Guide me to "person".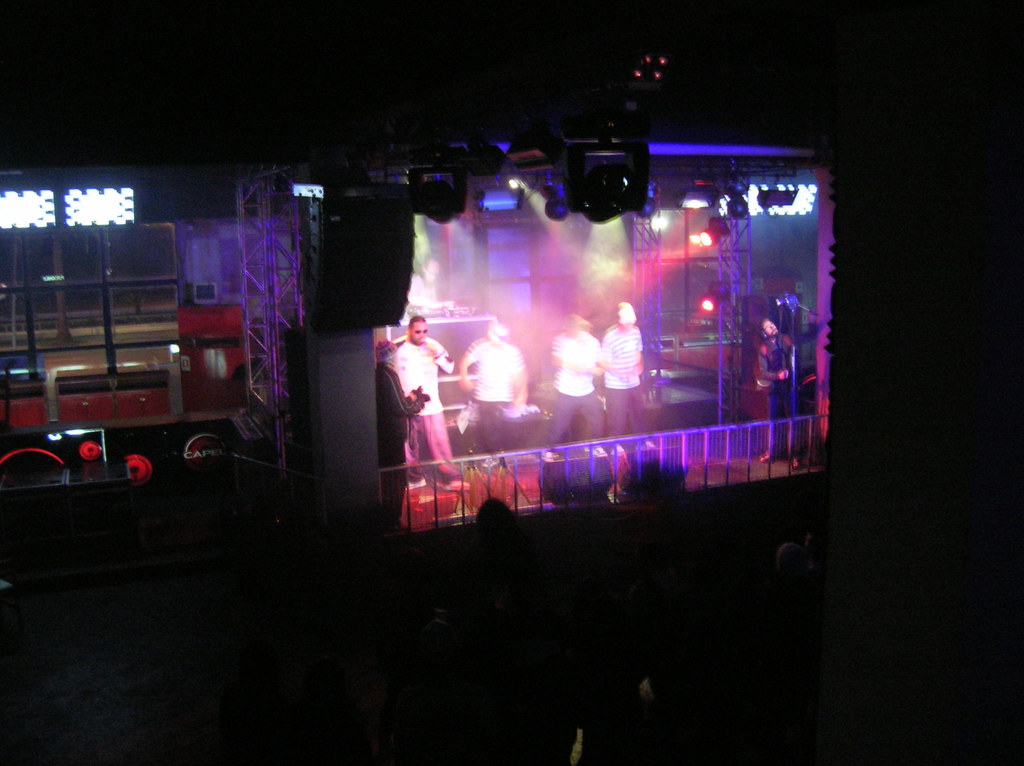
Guidance: <region>598, 298, 648, 434</region>.
